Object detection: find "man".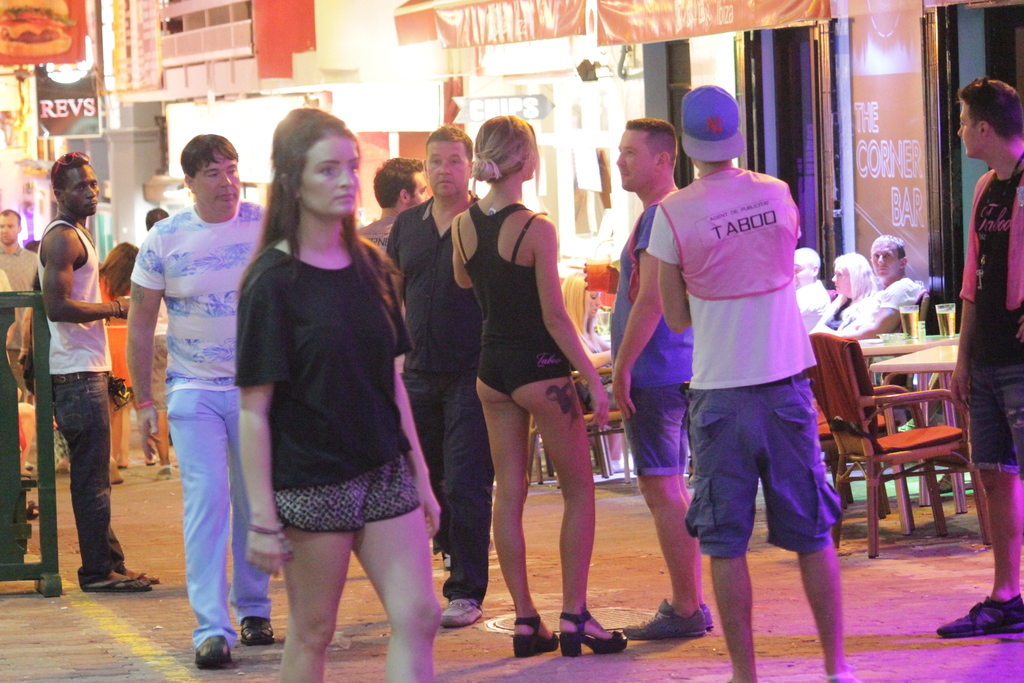
(x1=383, y1=126, x2=497, y2=627).
